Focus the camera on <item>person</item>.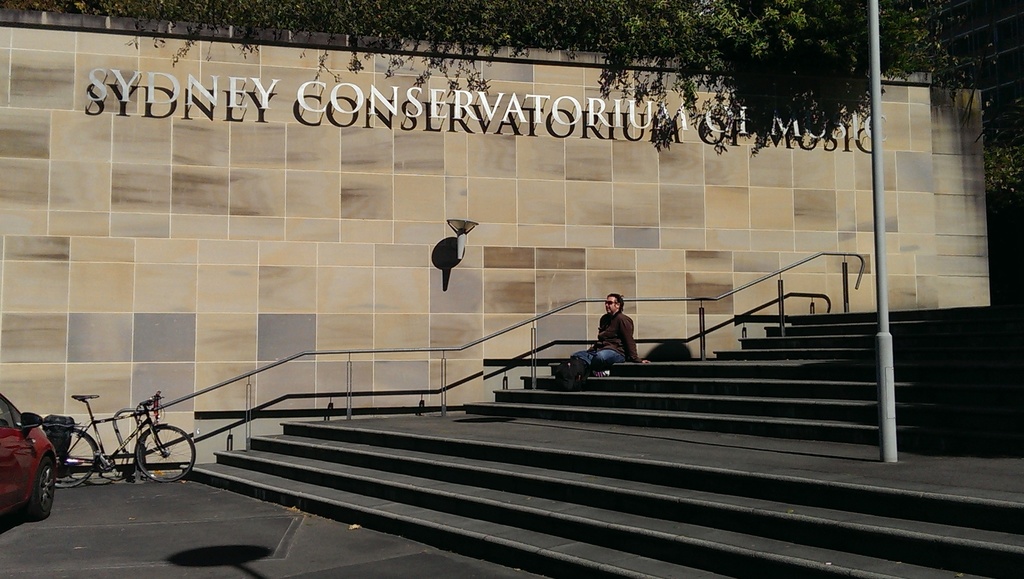
Focus region: select_region(595, 296, 650, 373).
